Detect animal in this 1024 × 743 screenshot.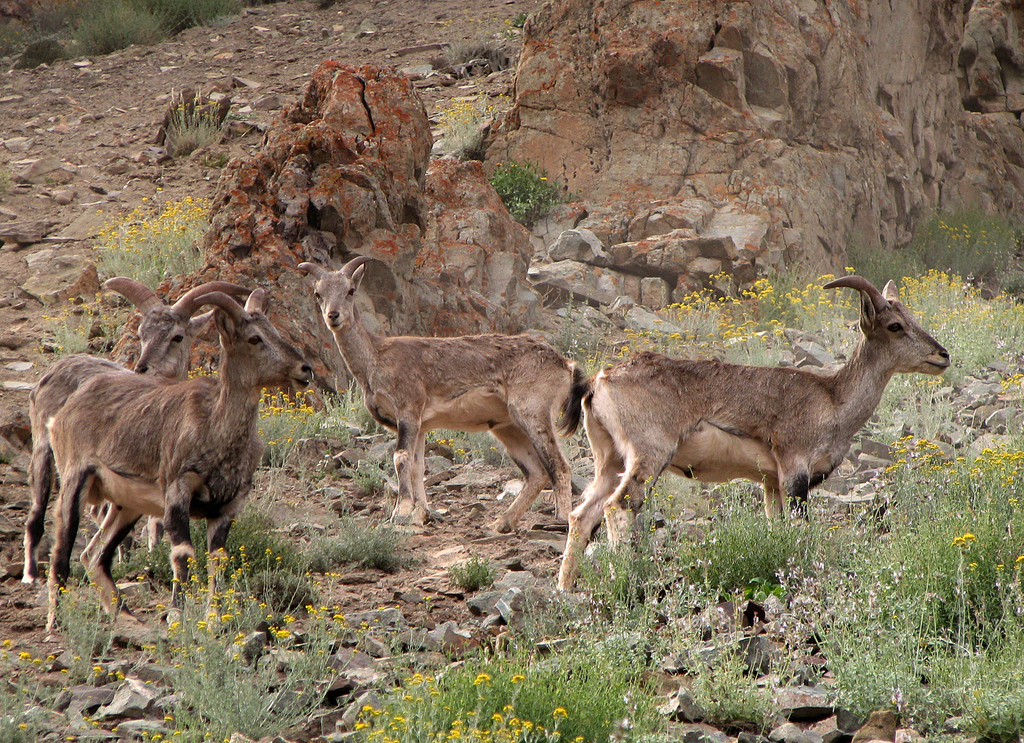
Detection: 42,292,315,633.
